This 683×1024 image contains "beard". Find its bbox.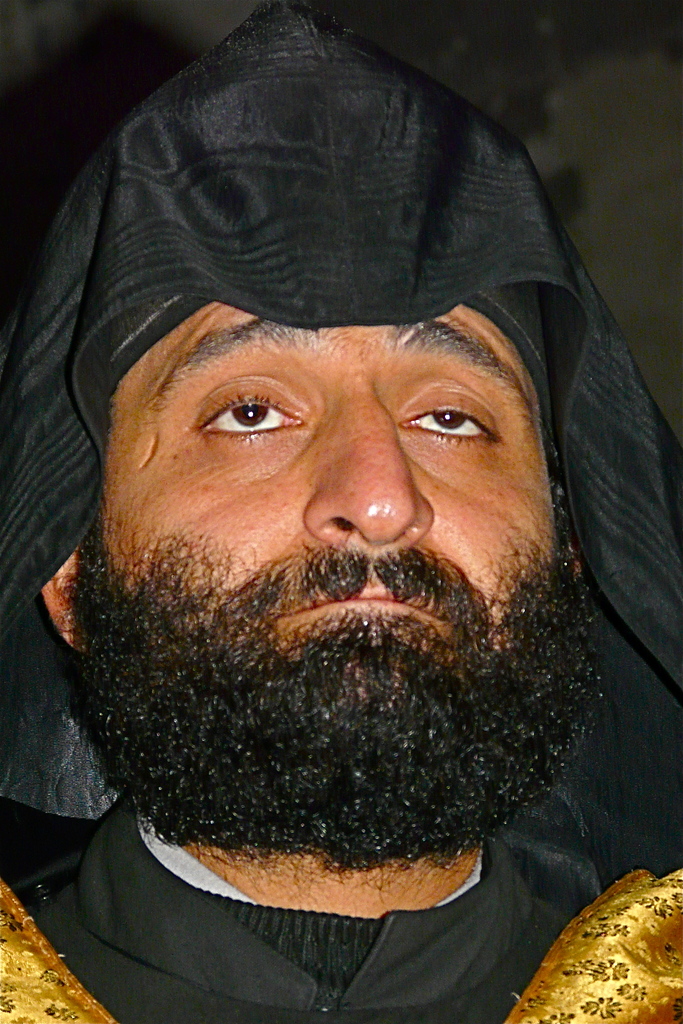
(62,520,609,884).
